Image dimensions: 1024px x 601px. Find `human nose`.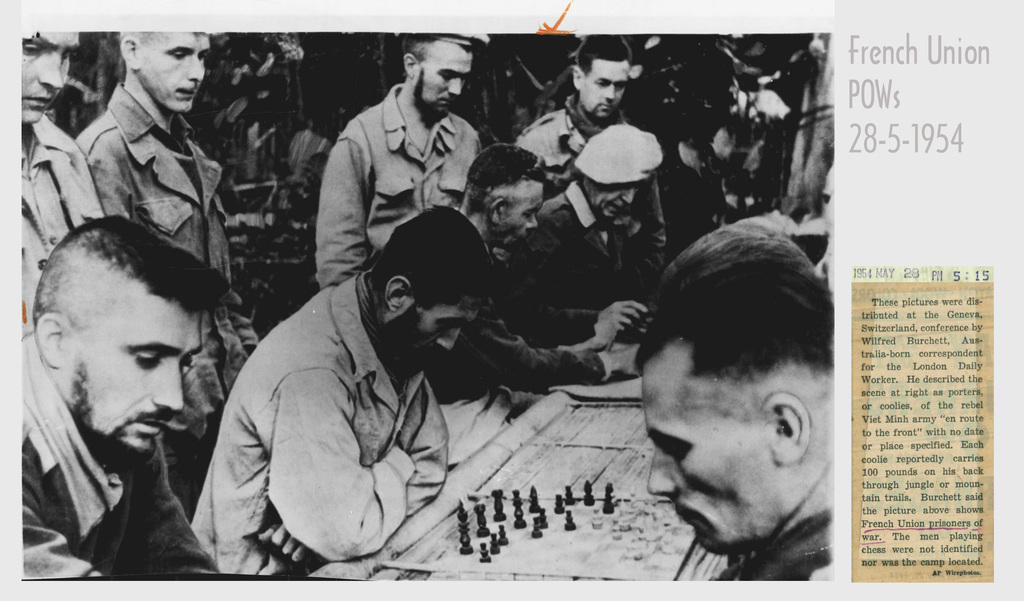
434/329/459/351.
